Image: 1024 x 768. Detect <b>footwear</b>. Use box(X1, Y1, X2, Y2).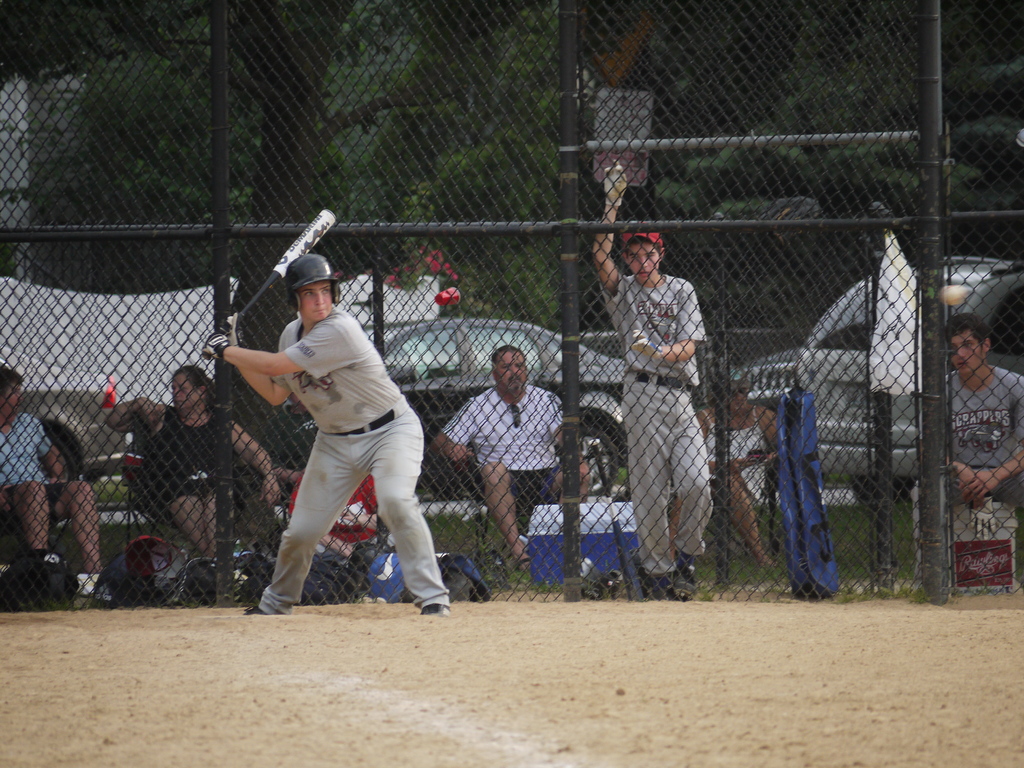
box(677, 547, 694, 600).
